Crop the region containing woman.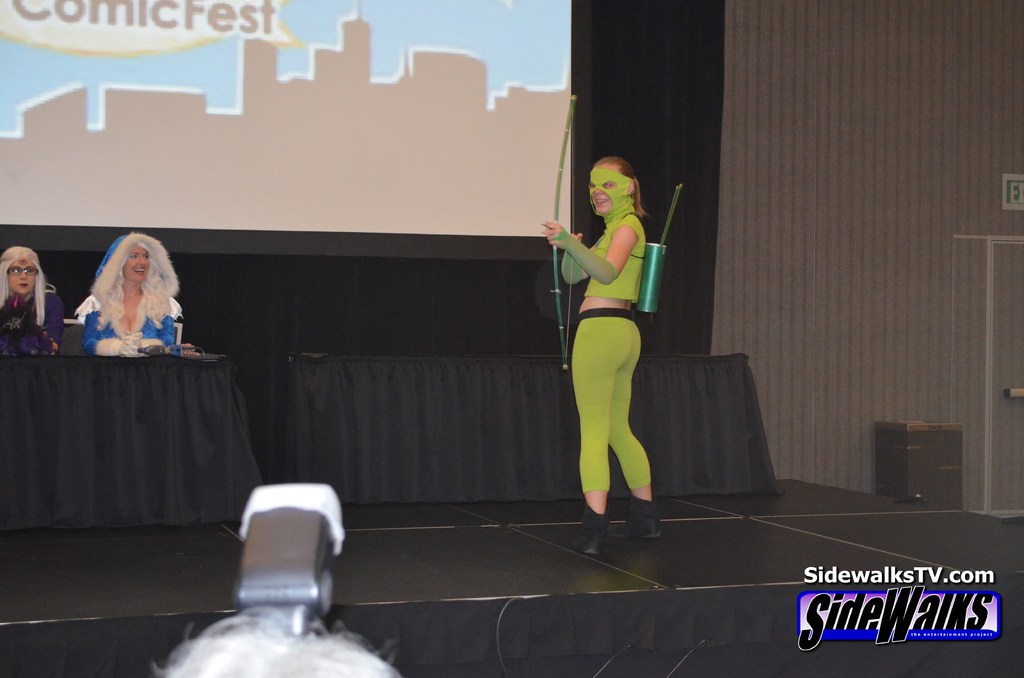
Crop region: locate(541, 156, 664, 558).
